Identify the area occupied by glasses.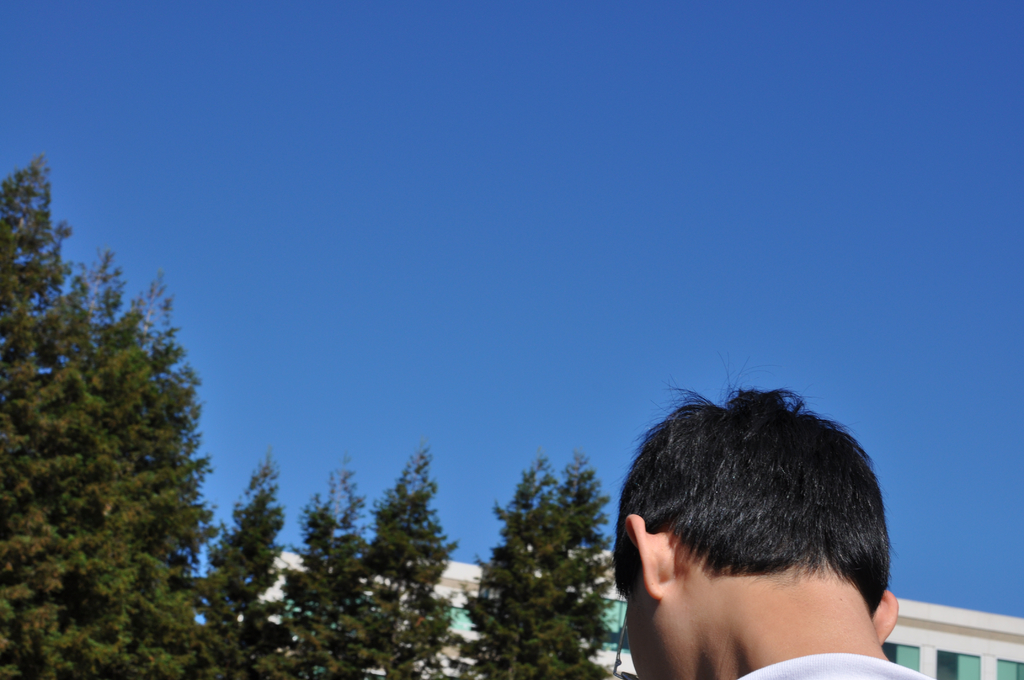
Area: [611,614,641,679].
